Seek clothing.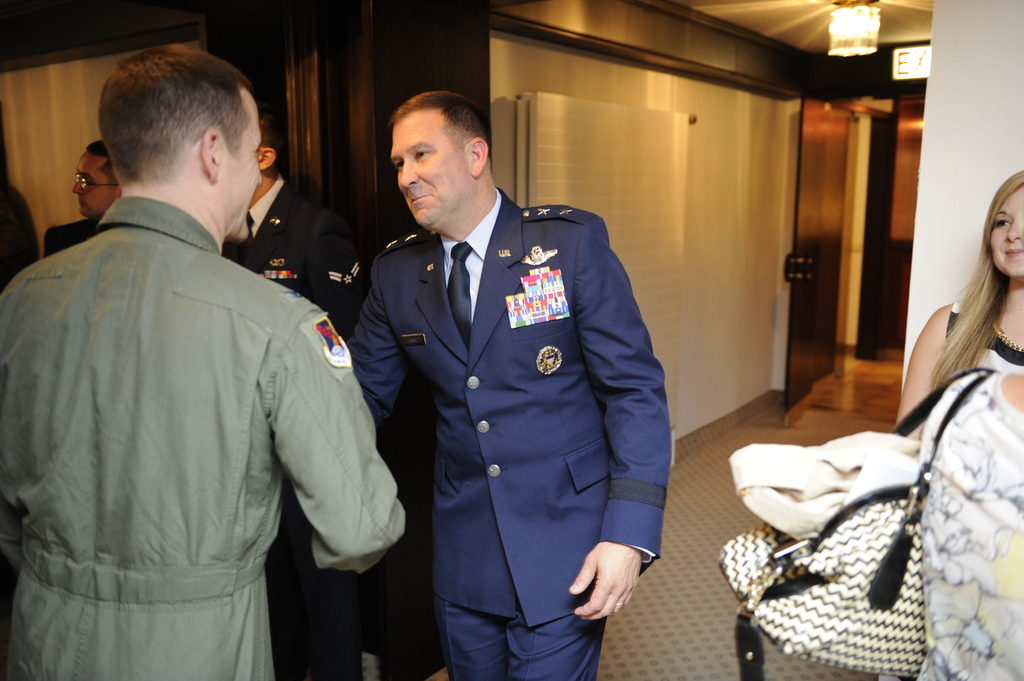
bbox=[371, 183, 698, 668].
